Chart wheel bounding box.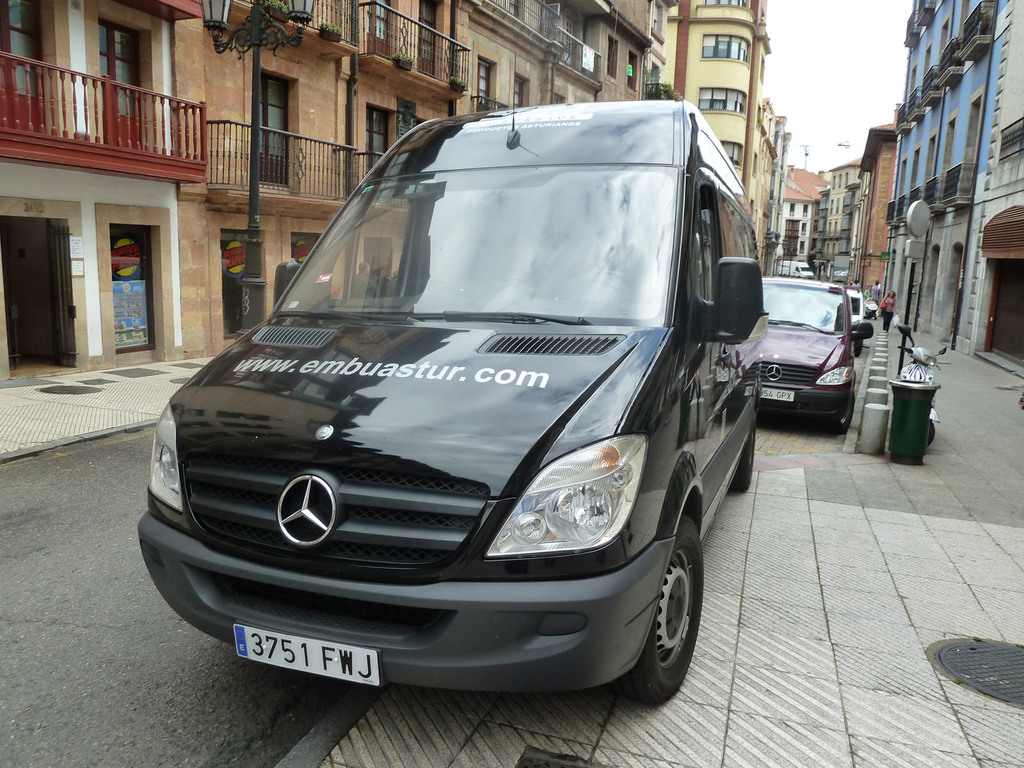
Charted: 616, 520, 707, 702.
